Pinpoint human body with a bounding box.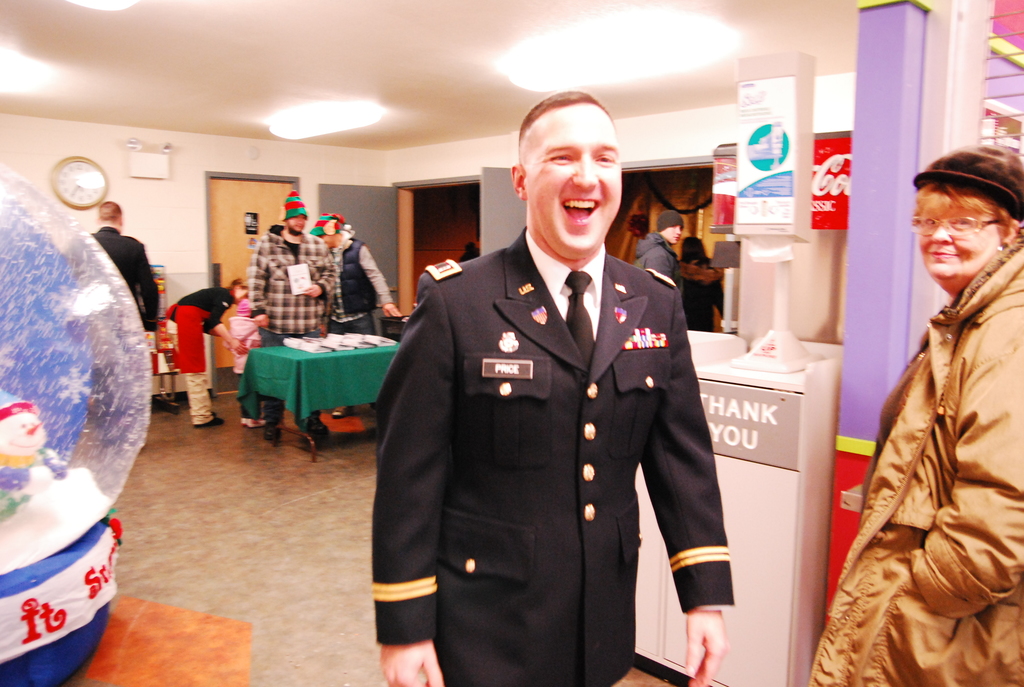
bbox=(857, 169, 1021, 686).
